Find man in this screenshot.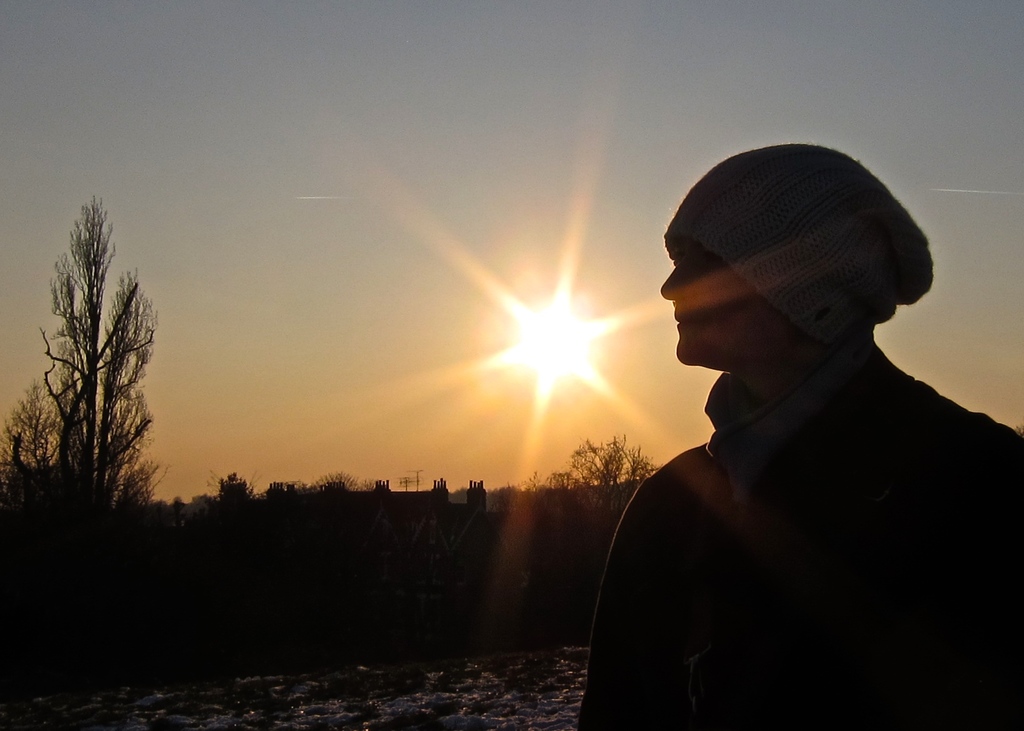
The bounding box for man is 583 120 1023 728.
